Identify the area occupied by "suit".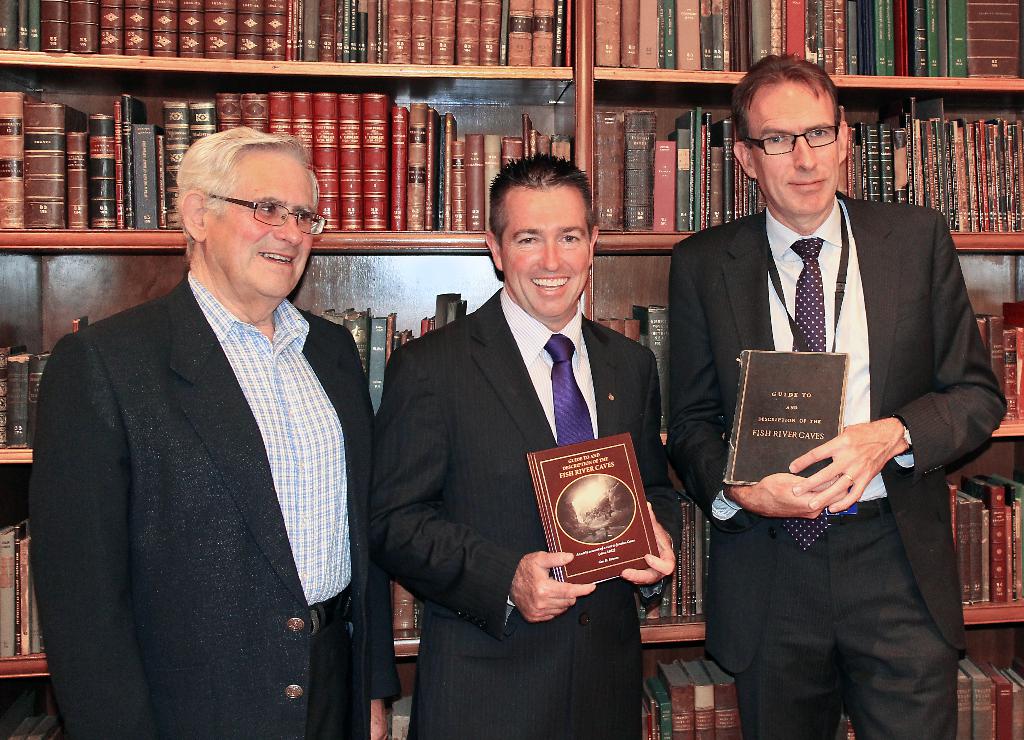
Area: 26 272 403 739.
